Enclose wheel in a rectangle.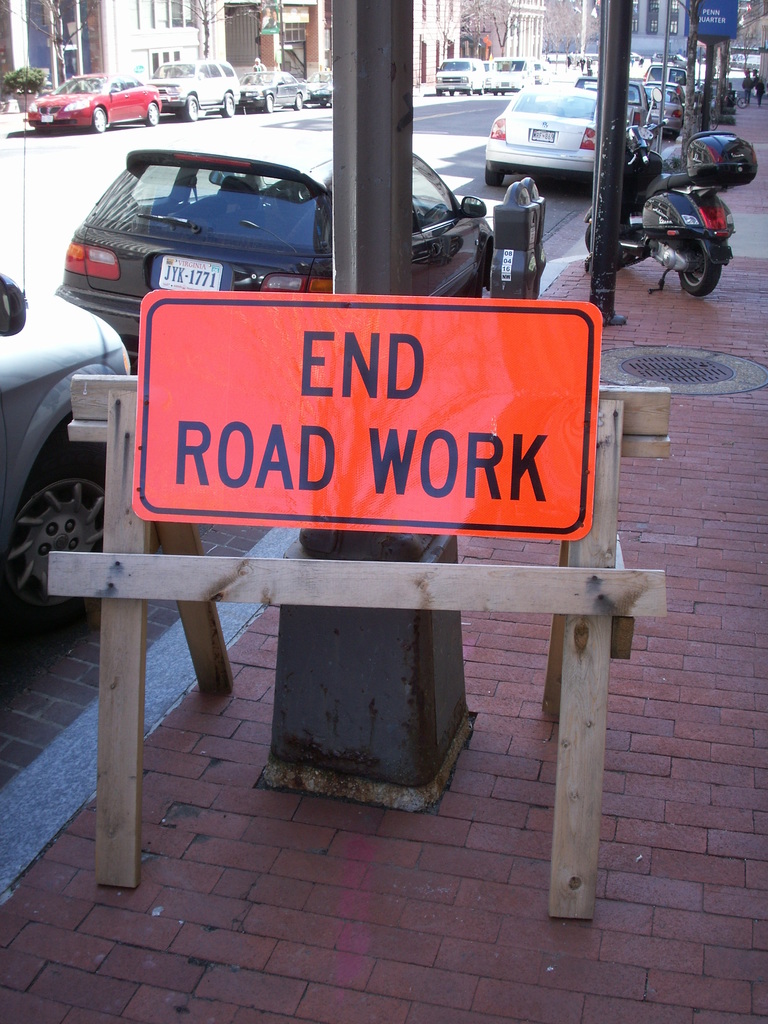
bbox=(321, 103, 326, 105).
